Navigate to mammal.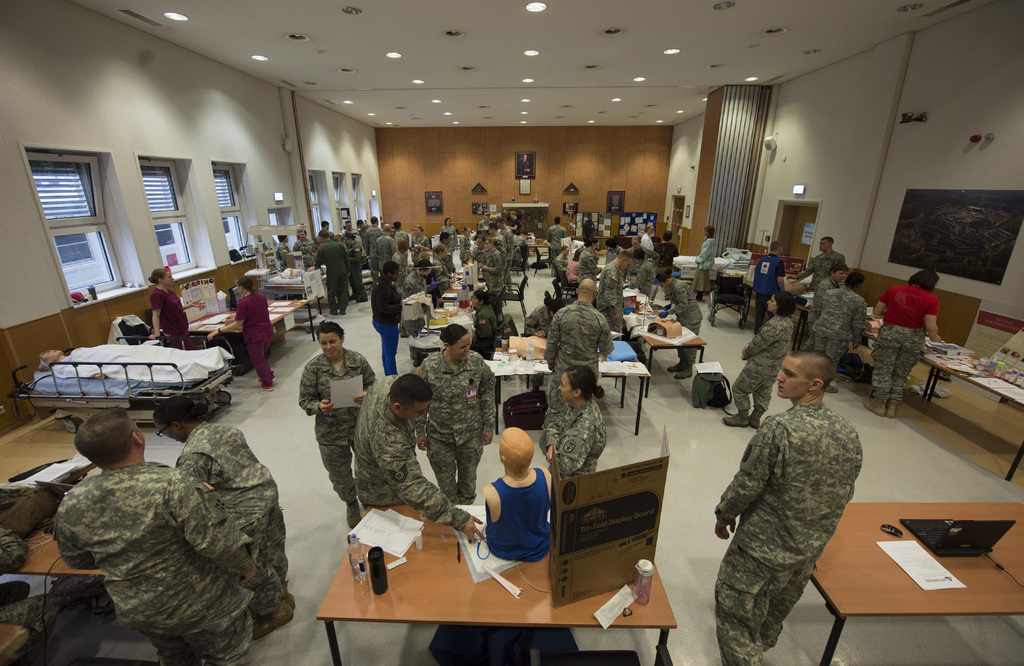
Navigation target: rect(348, 374, 491, 547).
